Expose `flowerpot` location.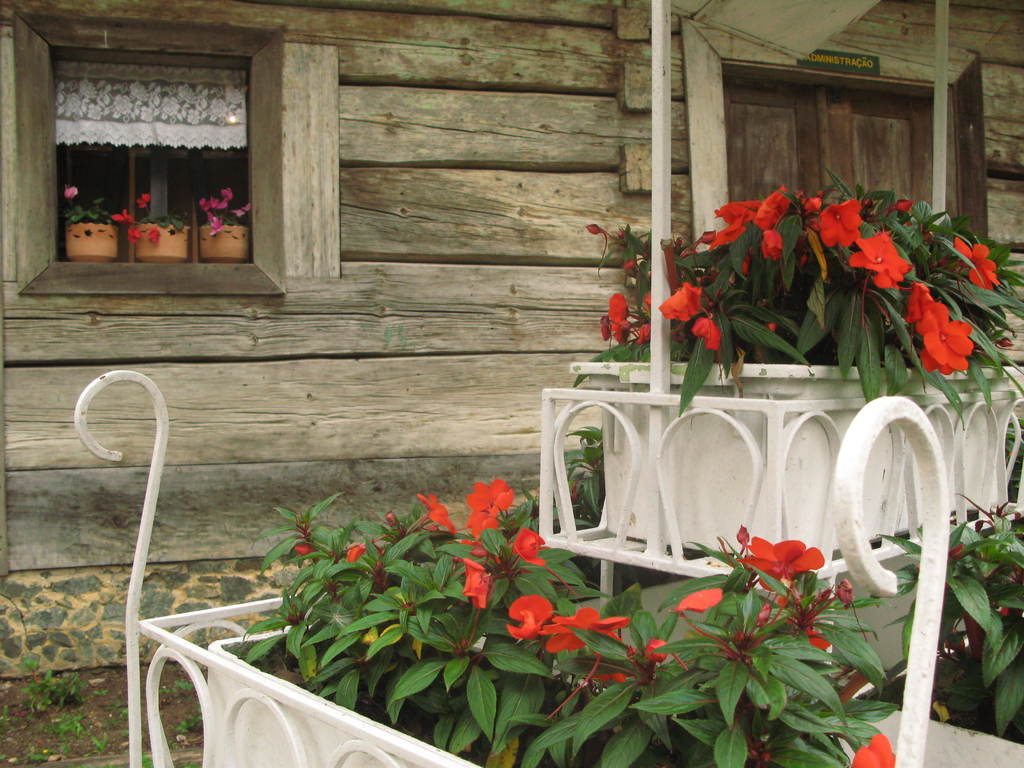
Exposed at select_region(136, 222, 190, 258).
